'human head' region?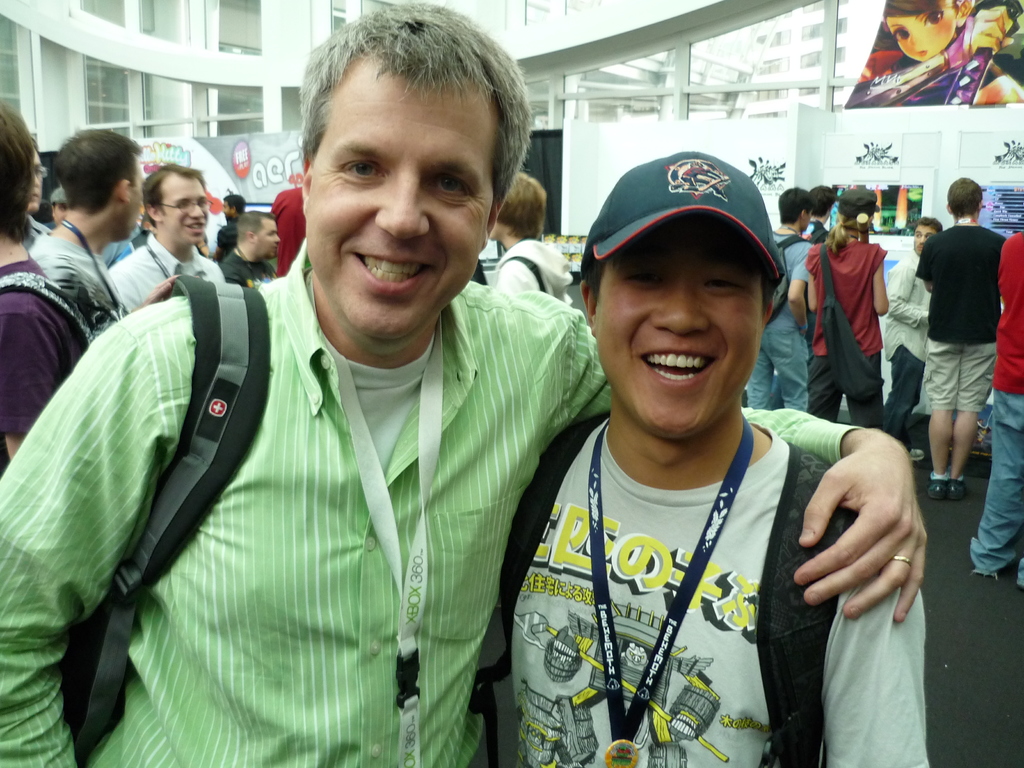
box(56, 127, 145, 241)
